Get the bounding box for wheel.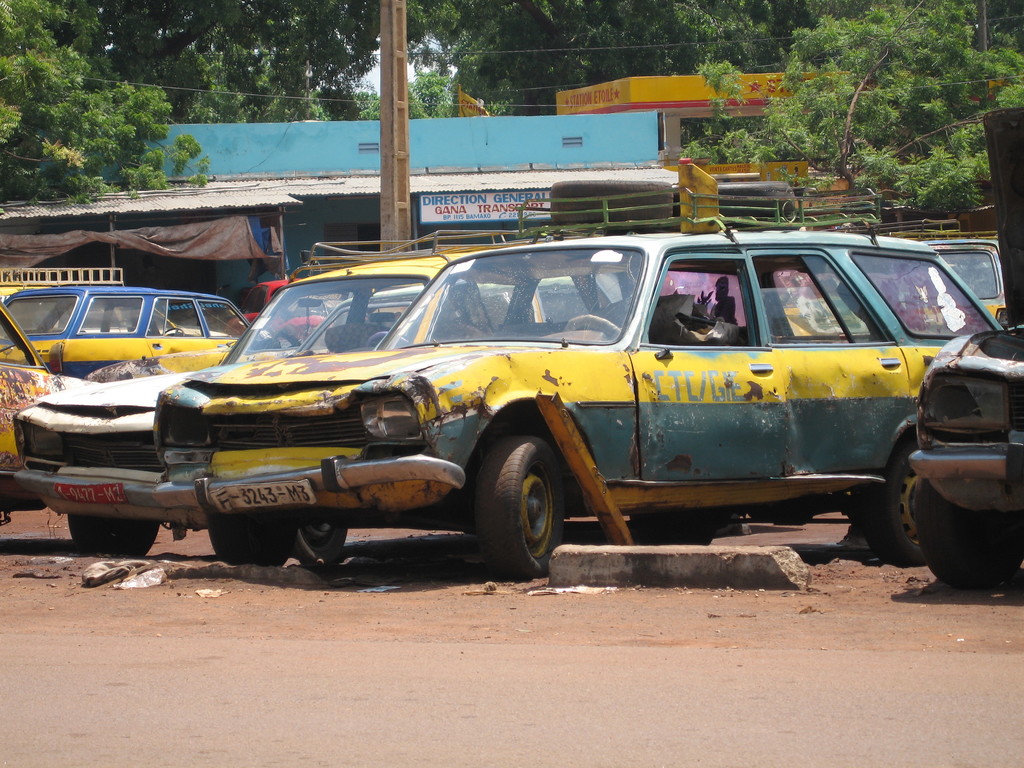
bbox(293, 522, 346, 569).
